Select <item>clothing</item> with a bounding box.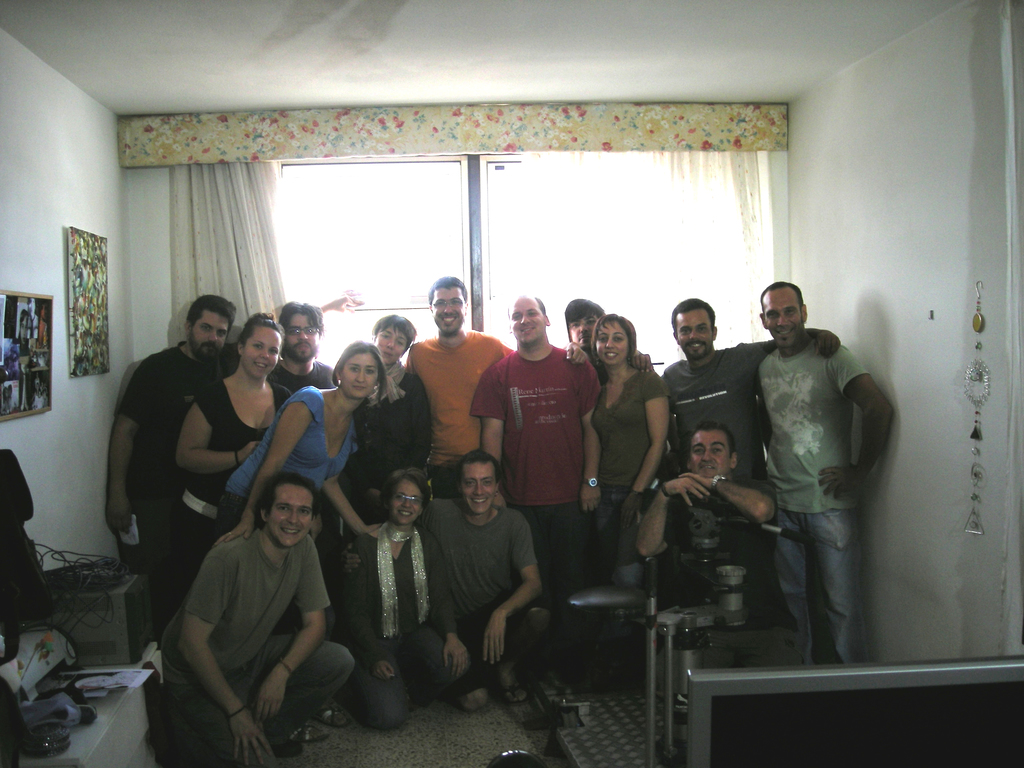
bbox=[151, 520, 353, 767].
